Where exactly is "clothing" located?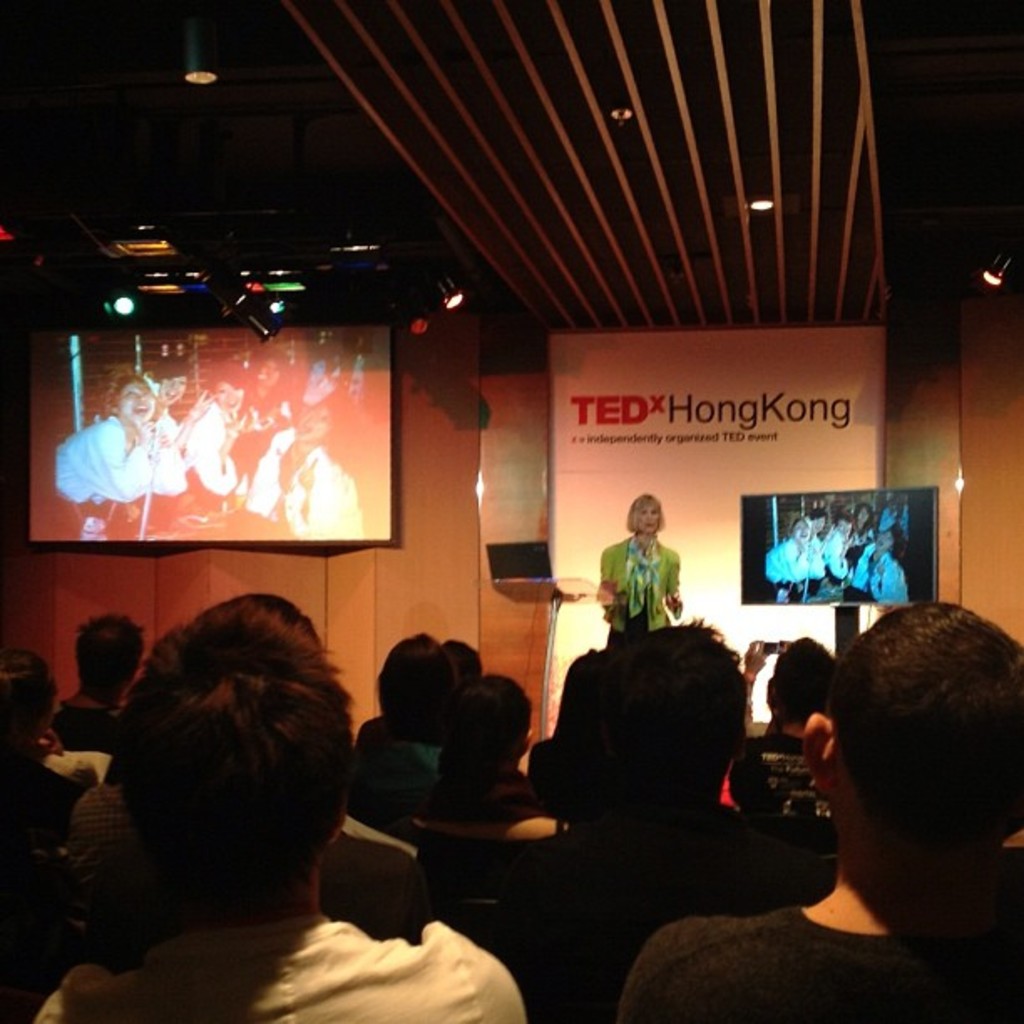
Its bounding box is 348, 708, 450, 832.
